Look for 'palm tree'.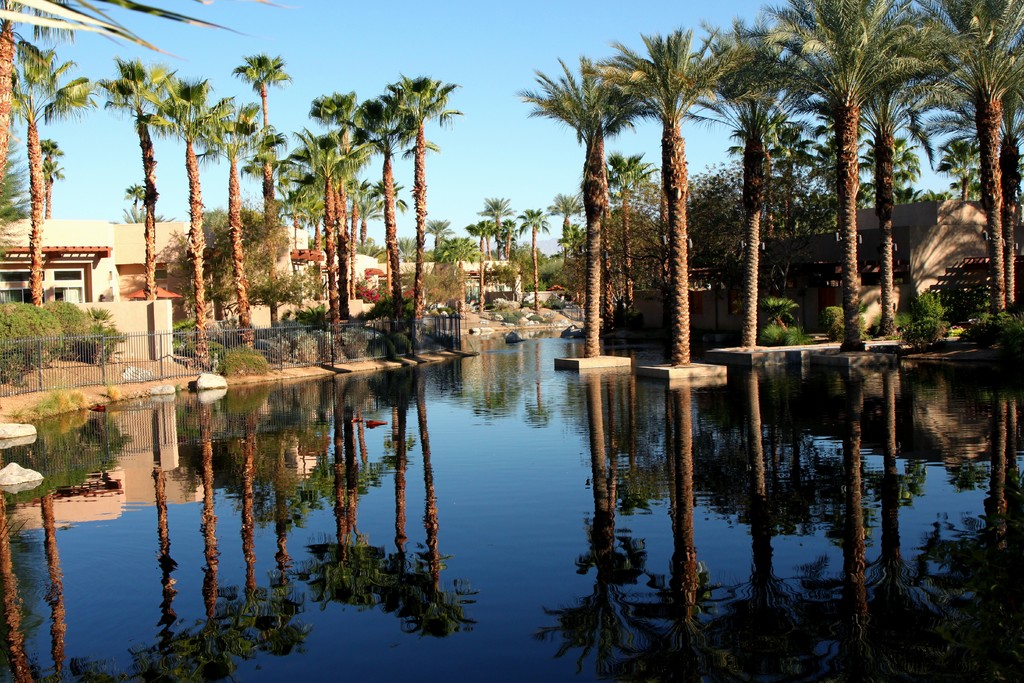
Found: locate(387, 80, 436, 272).
